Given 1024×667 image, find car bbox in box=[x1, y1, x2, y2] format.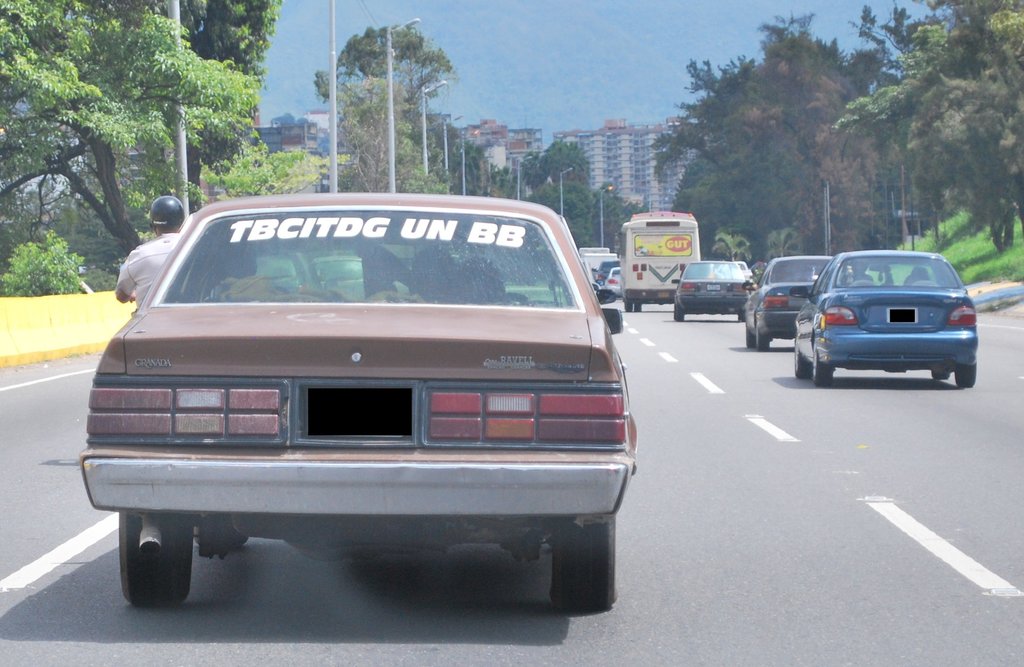
box=[607, 268, 623, 299].
